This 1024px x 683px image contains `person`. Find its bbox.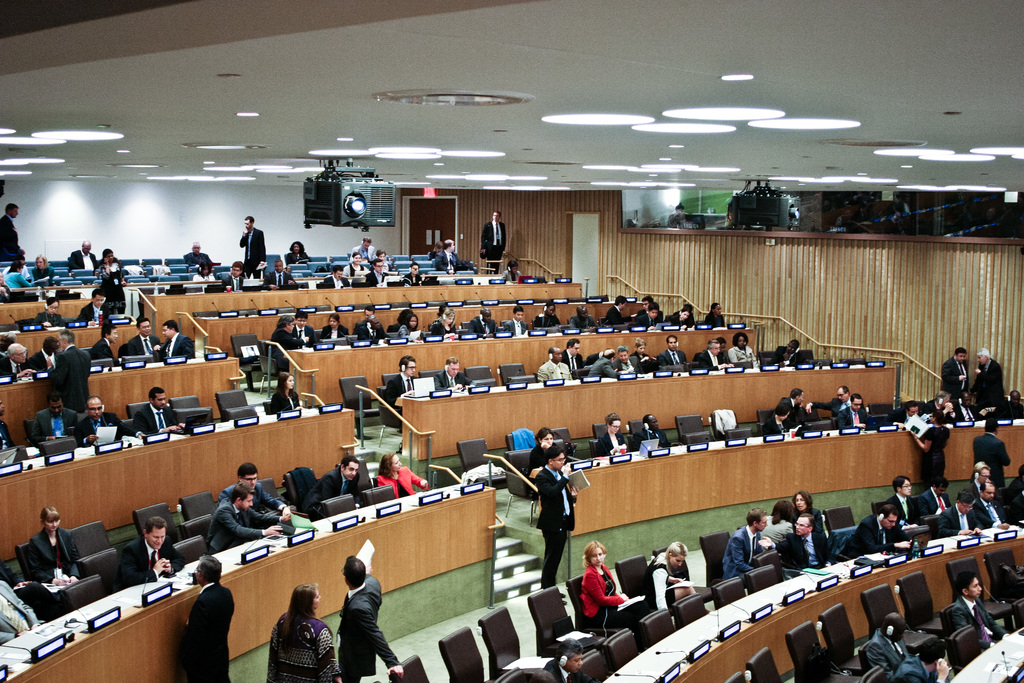
{"left": 0, "top": 197, "right": 24, "bottom": 263}.
